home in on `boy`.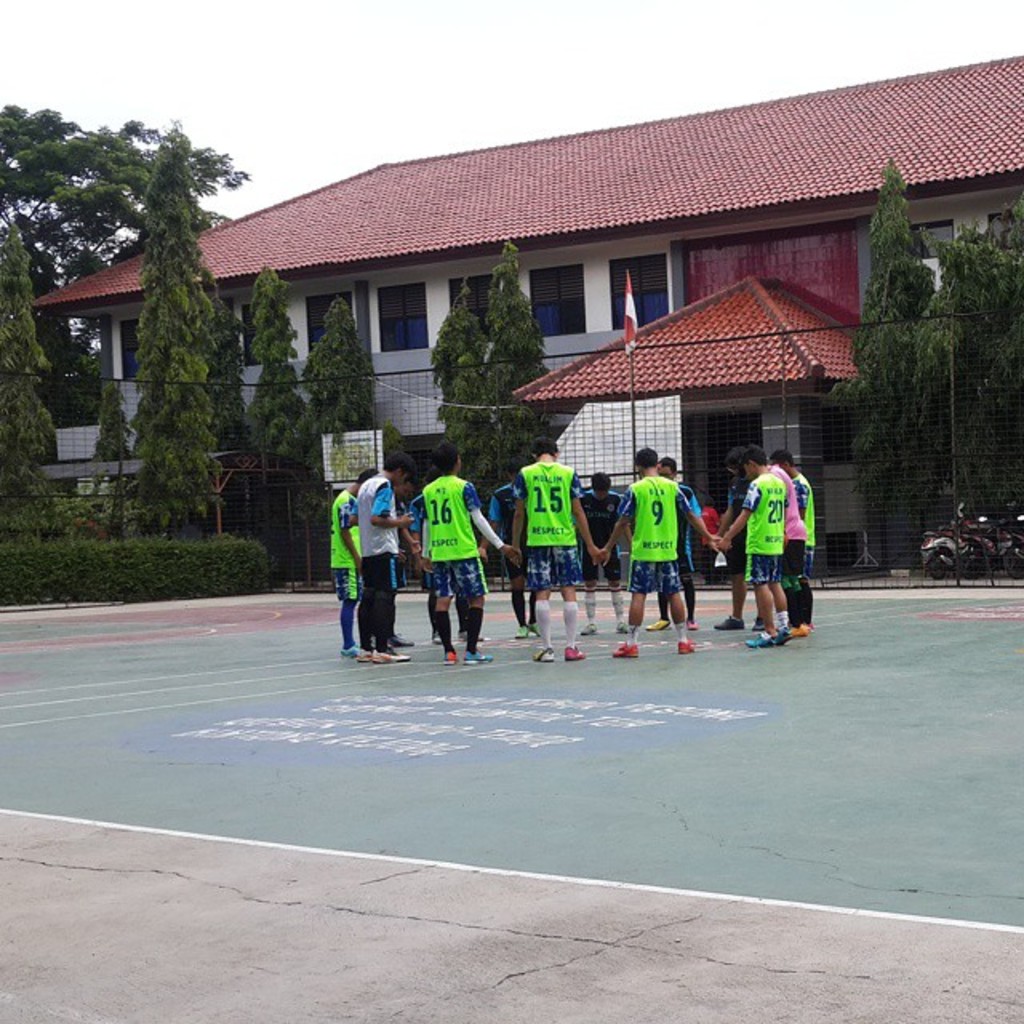
Homed in at [x1=478, y1=456, x2=541, y2=640].
